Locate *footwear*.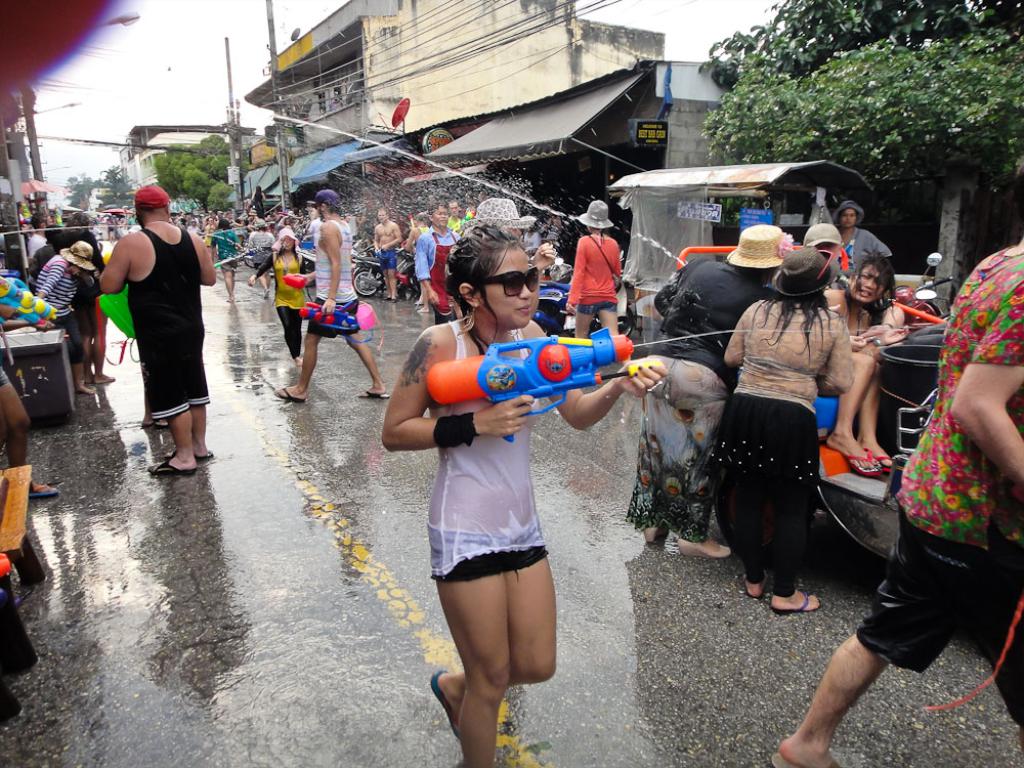
Bounding box: crop(140, 414, 164, 426).
